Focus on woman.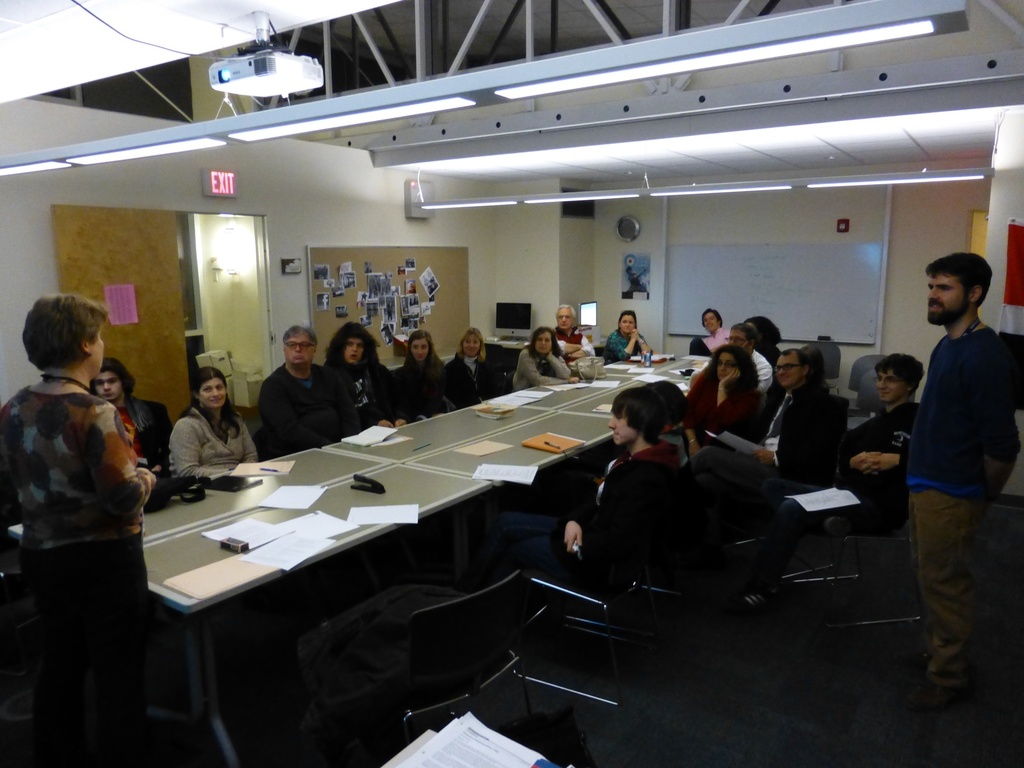
Focused at x1=604 y1=309 x2=652 y2=358.
